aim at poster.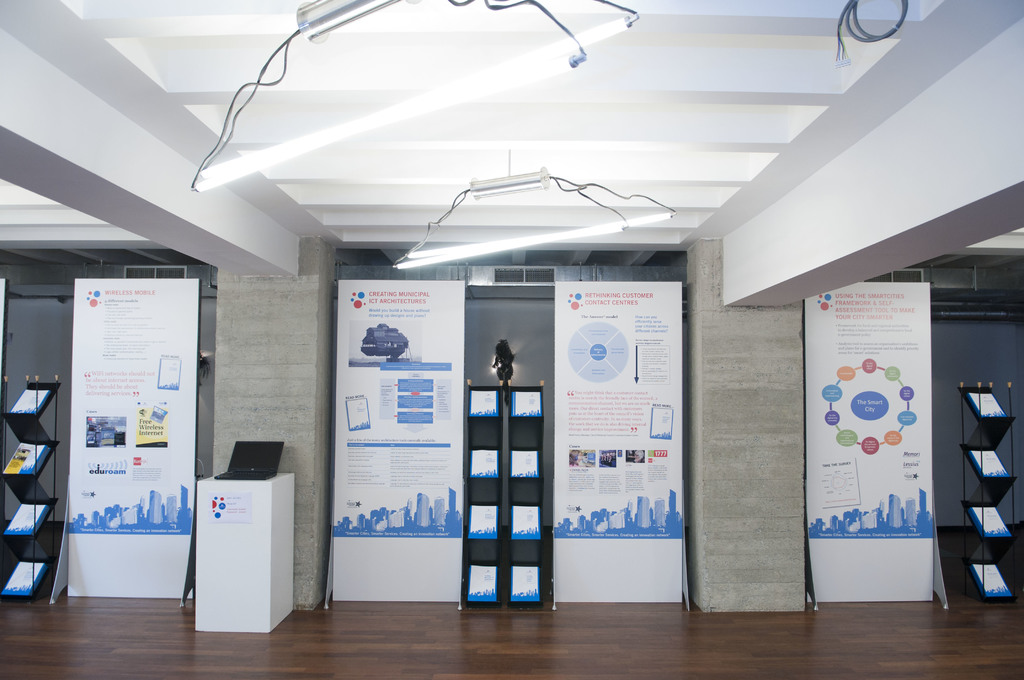
Aimed at (left=804, top=280, right=931, bottom=599).
